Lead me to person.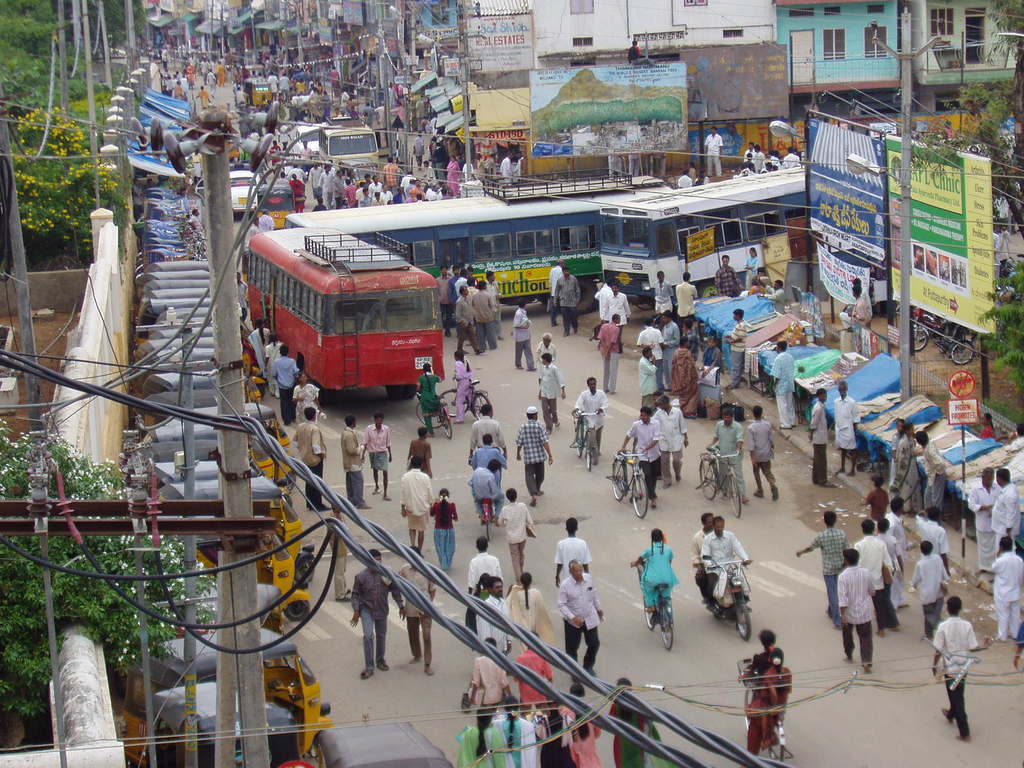
Lead to rect(458, 704, 515, 767).
